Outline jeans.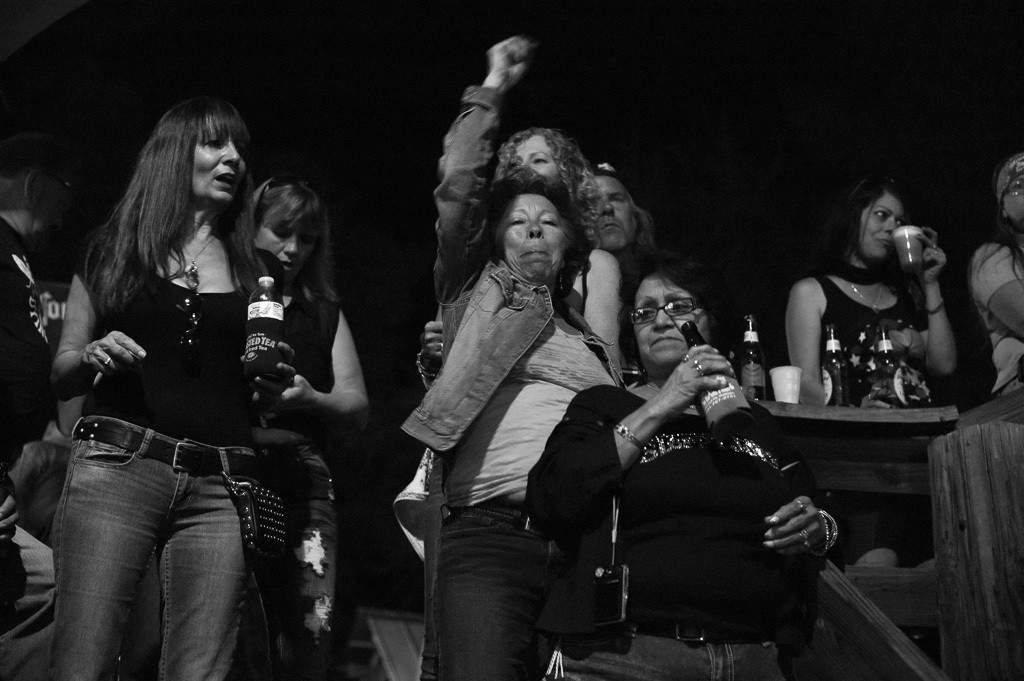
Outline: box=[46, 409, 268, 680].
